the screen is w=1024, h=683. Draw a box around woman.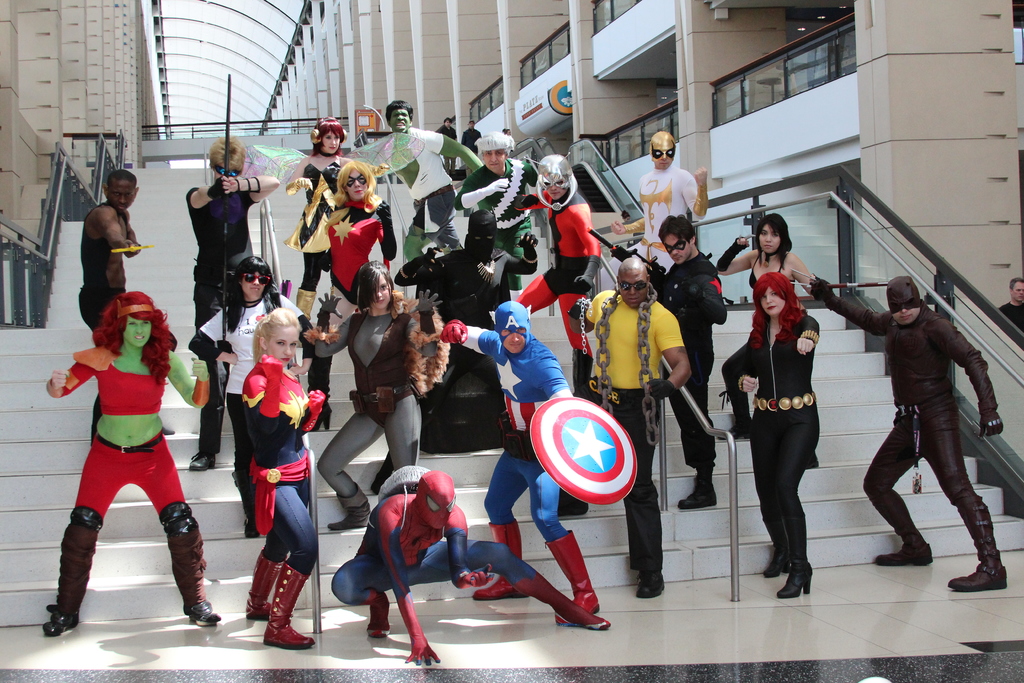
[x1=43, y1=287, x2=209, y2=646].
